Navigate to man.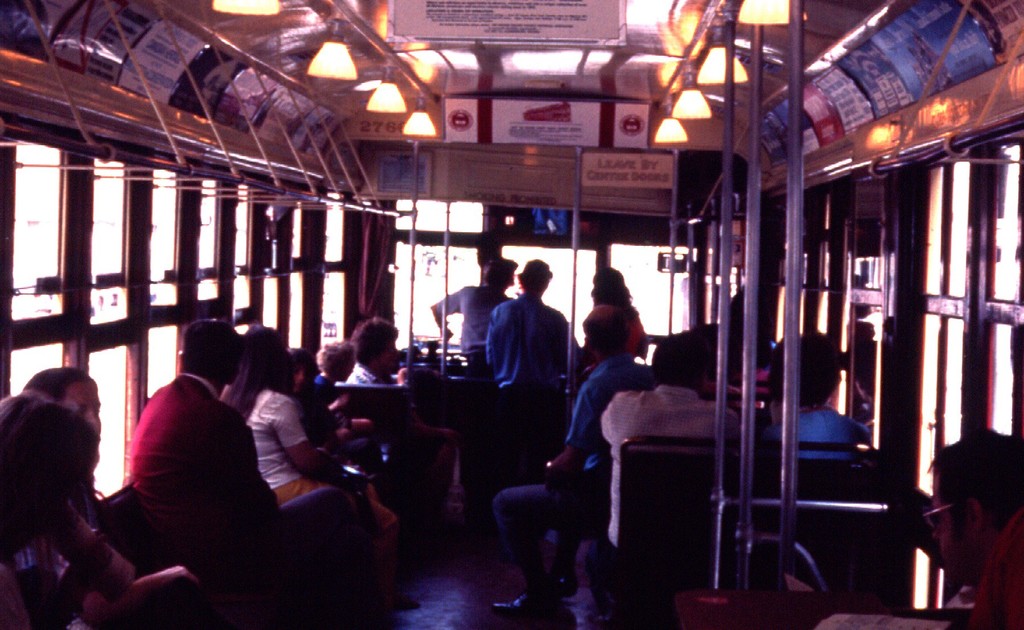
Navigation target: box(924, 428, 1023, 610).
